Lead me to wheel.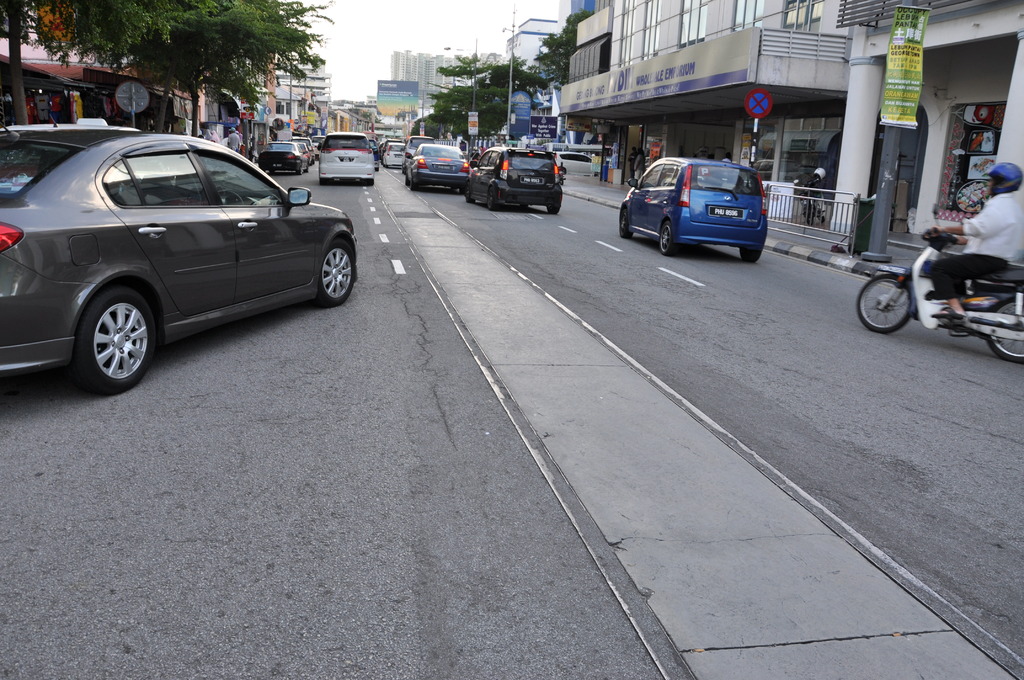
Lead to 561:177:562:185.
